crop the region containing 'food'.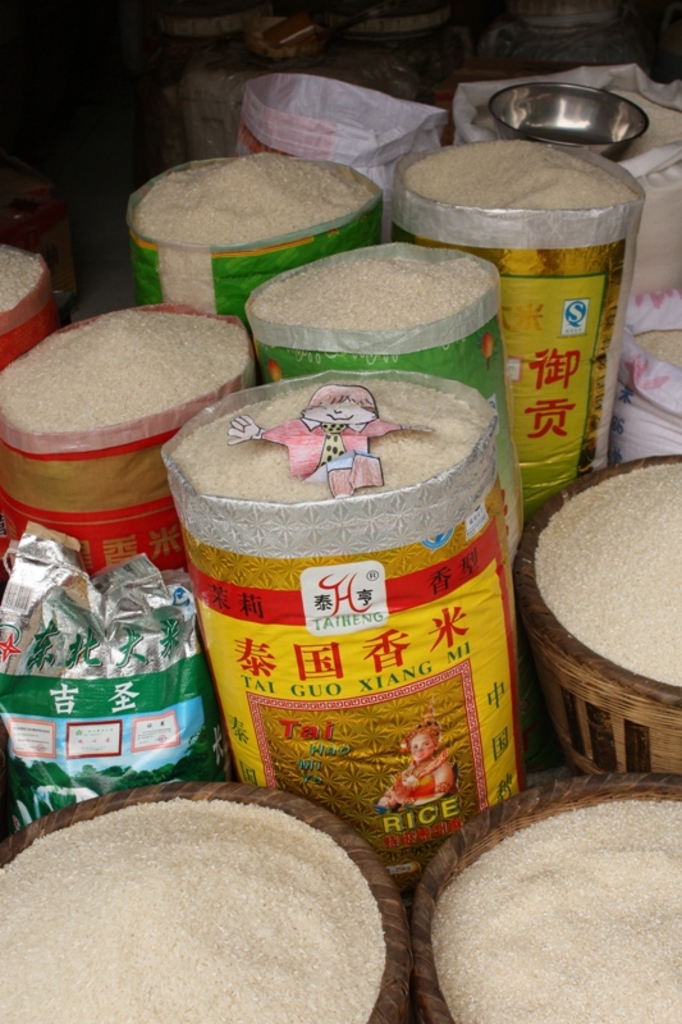
Crop region: <bbox>0, 244, 44, 310</bbox>.
